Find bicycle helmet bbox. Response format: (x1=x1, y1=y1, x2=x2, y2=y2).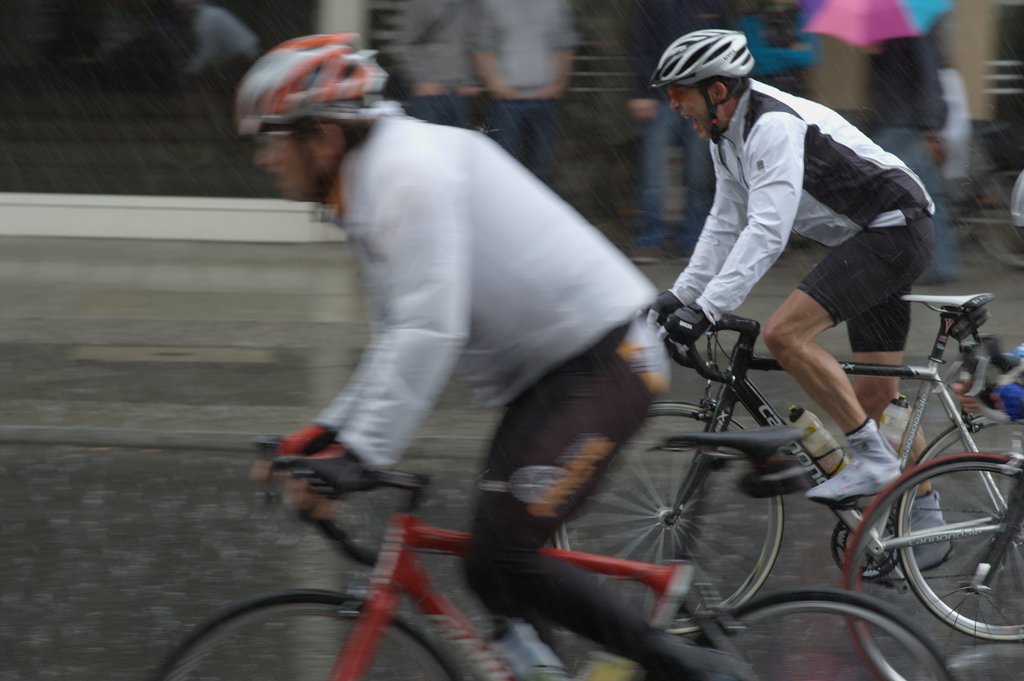
(x1=239, y1=29, x2=415, y2=129).
